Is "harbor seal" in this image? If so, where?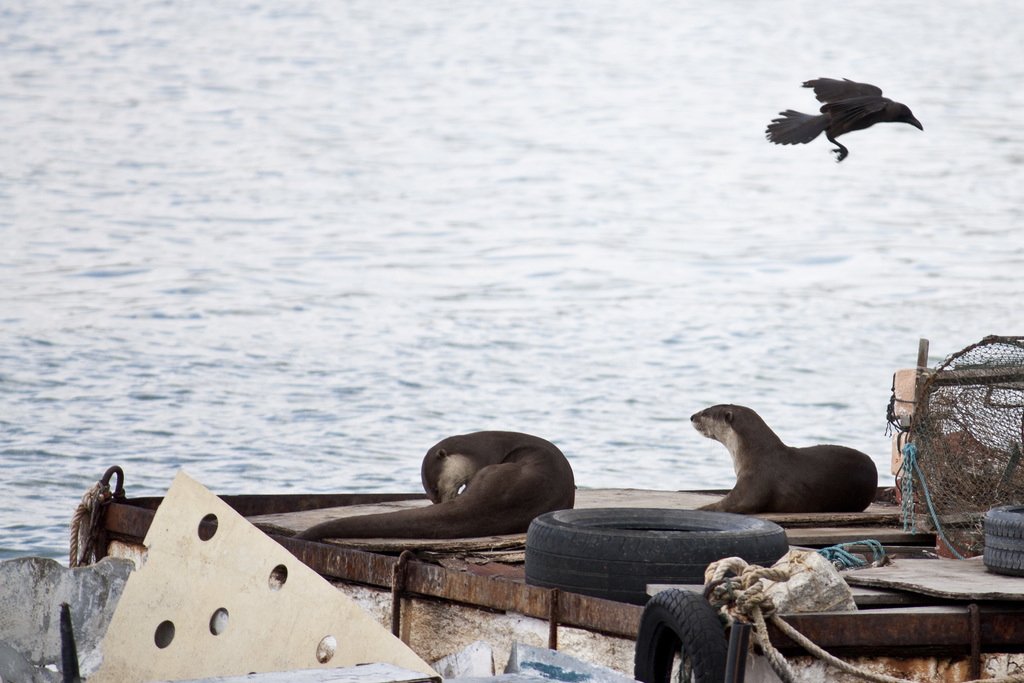
Yes, at (x1=287, y1=431, x2=579, y2=545).
